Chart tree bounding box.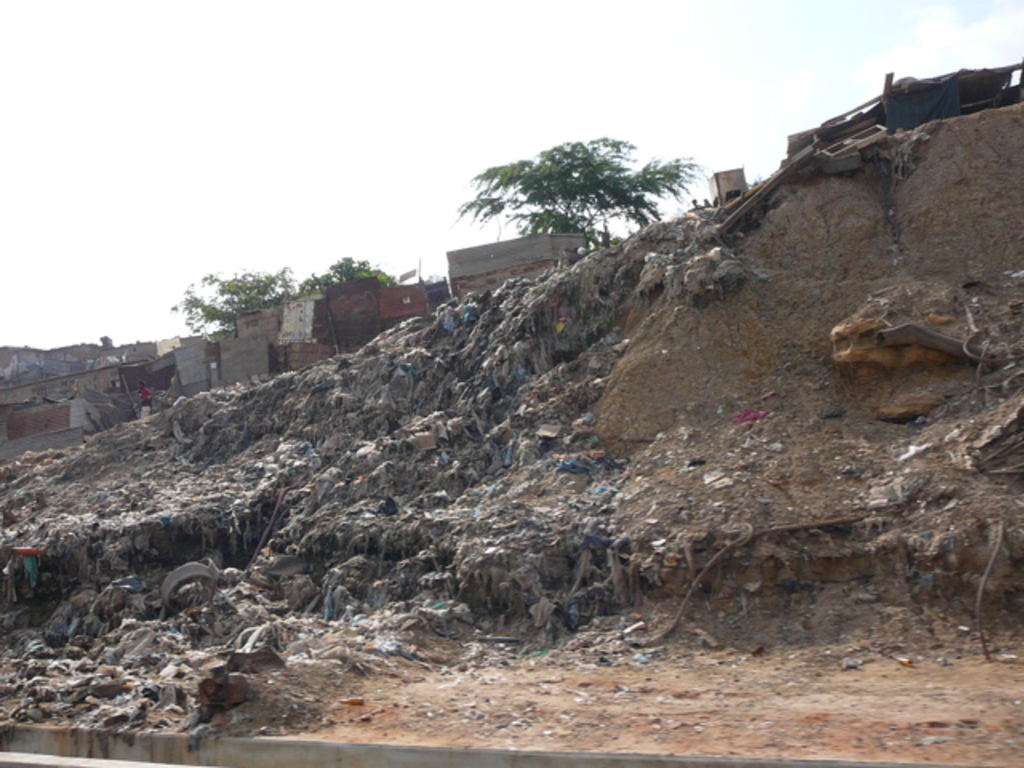
Charted: [296, 253, 392, 293].
